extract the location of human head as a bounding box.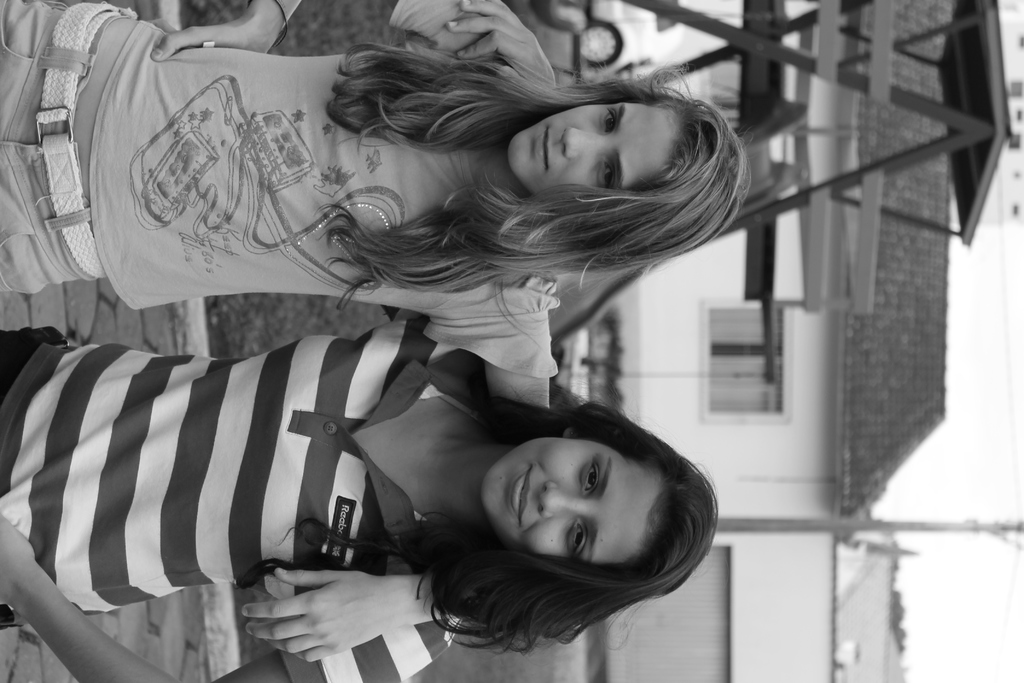
box(471, 403, 696, 598).
